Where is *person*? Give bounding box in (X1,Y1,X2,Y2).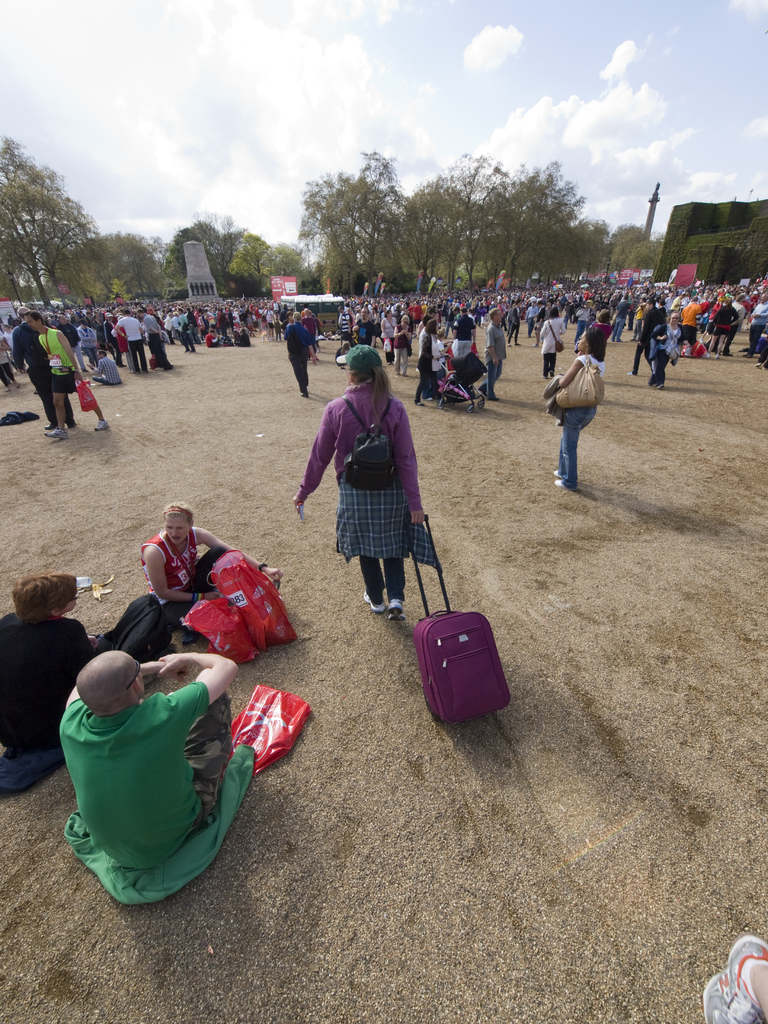
(314,328,428,627).
